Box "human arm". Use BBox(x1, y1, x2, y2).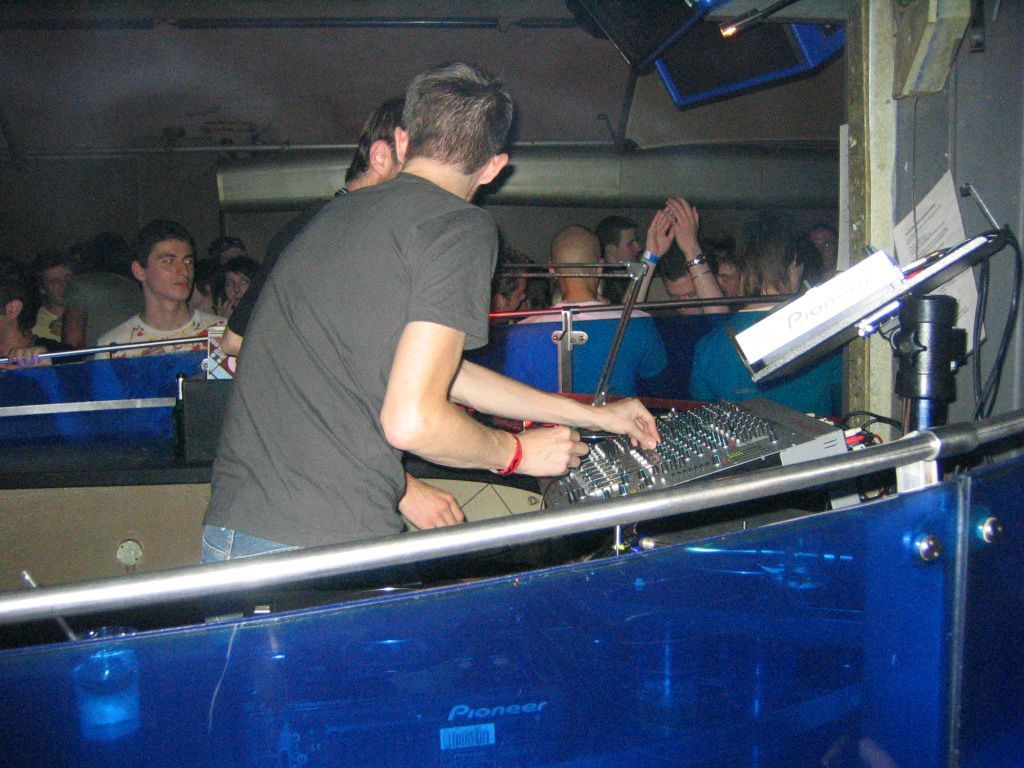
BBox(53, 275, 93, 354).
